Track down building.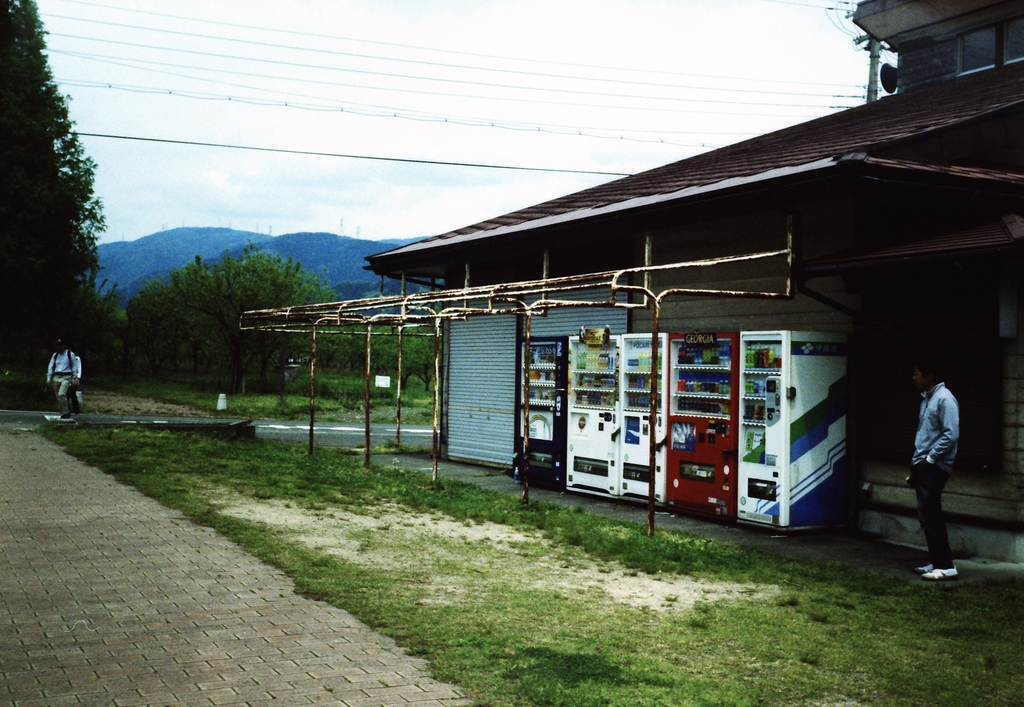
Tracked to {"x1": 362, "y1": 0, "x2": 1023, "y2": 536}.
